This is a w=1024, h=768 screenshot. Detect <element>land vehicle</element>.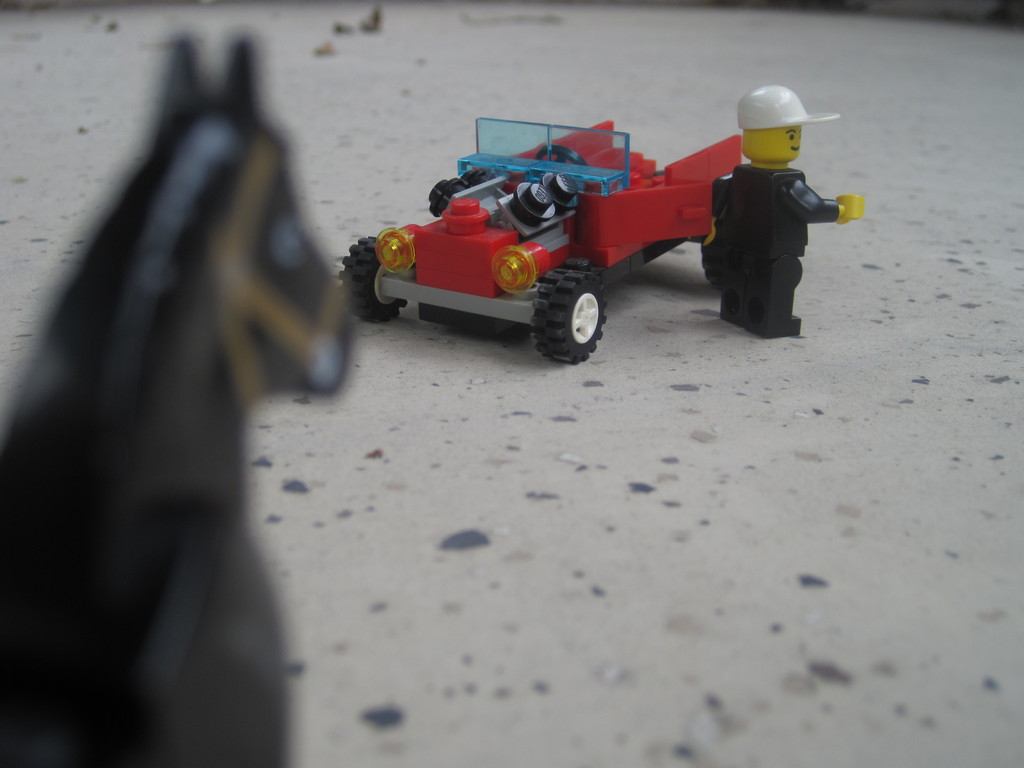
314/106/870/329.
